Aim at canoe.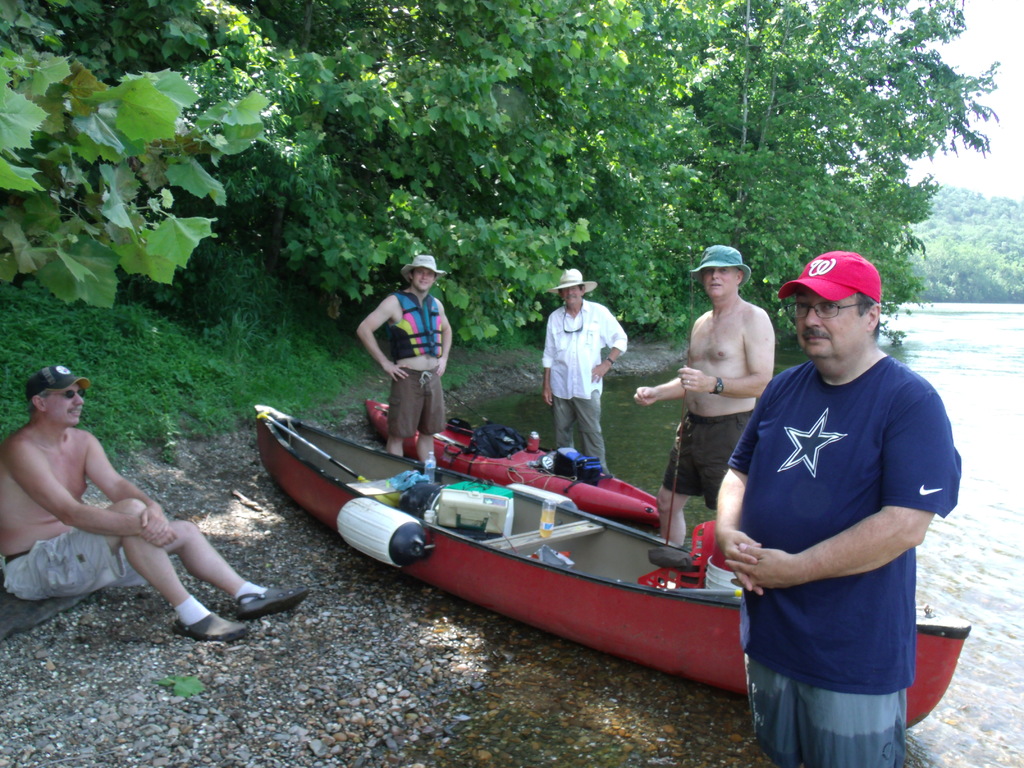
Aimed at <bbox>253, 404, 973, 733</bbox>.
